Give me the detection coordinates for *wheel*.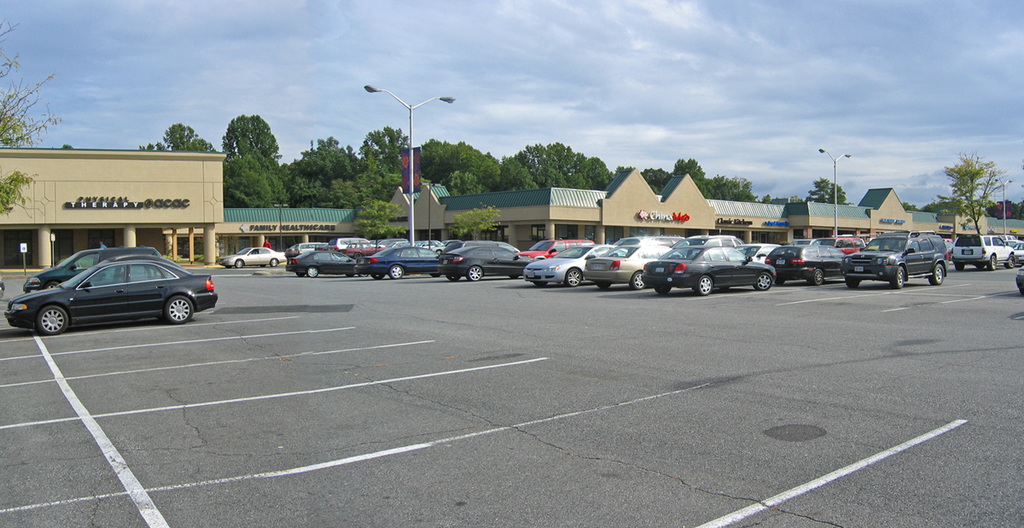
390/265/404/280.
